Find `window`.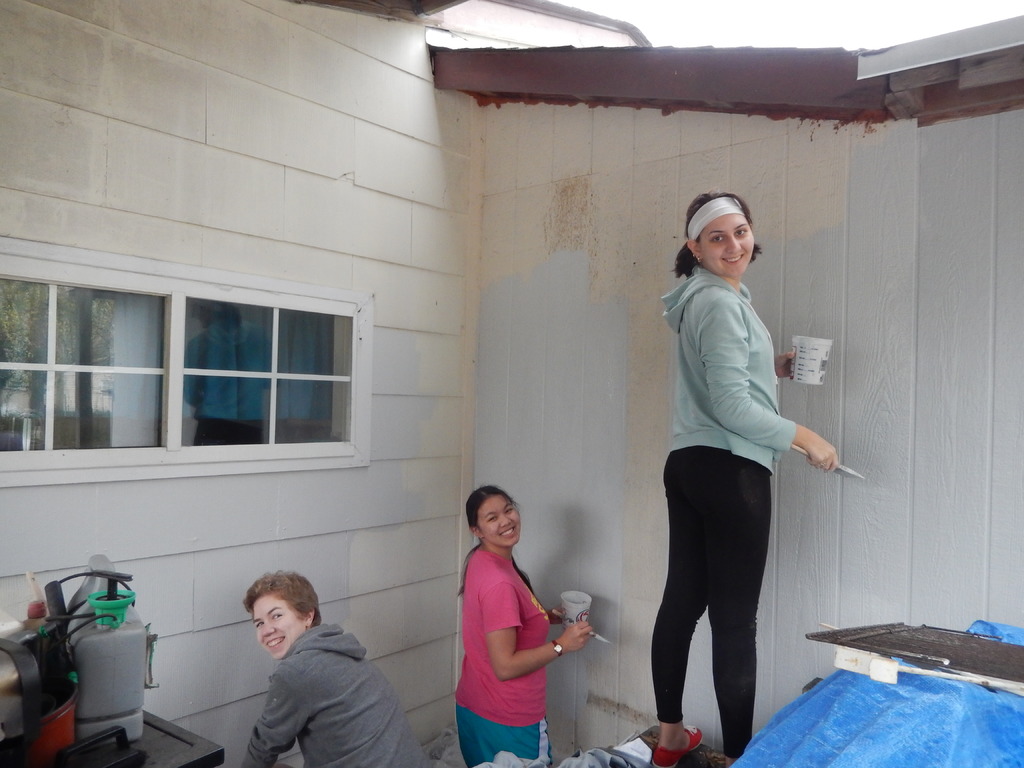
x1=158 y1=286 x2=365 y2=465.
